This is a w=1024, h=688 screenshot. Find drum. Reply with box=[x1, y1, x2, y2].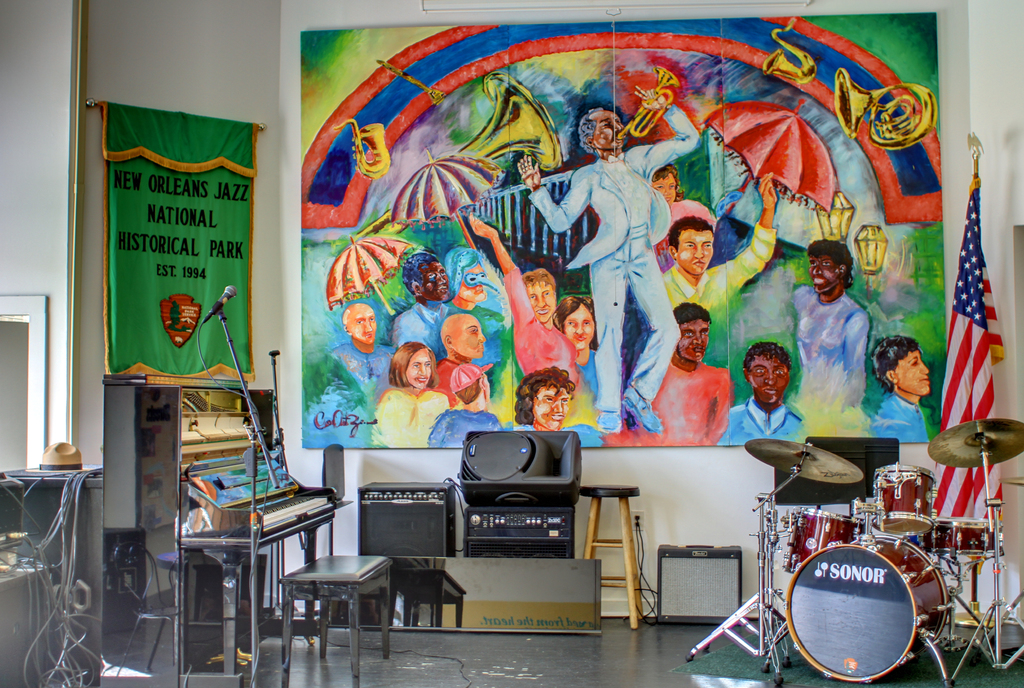
box=[873, 465, 934, 537].
